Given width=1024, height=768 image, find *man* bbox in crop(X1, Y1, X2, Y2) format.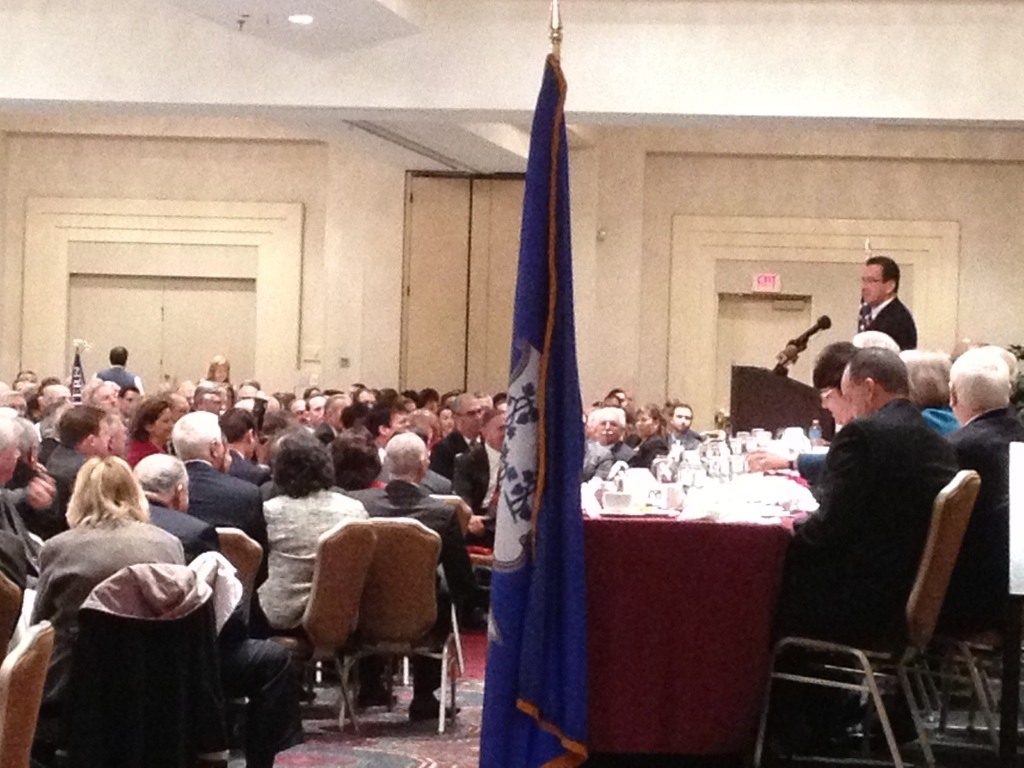
crop(315, 395, 359, 448).
